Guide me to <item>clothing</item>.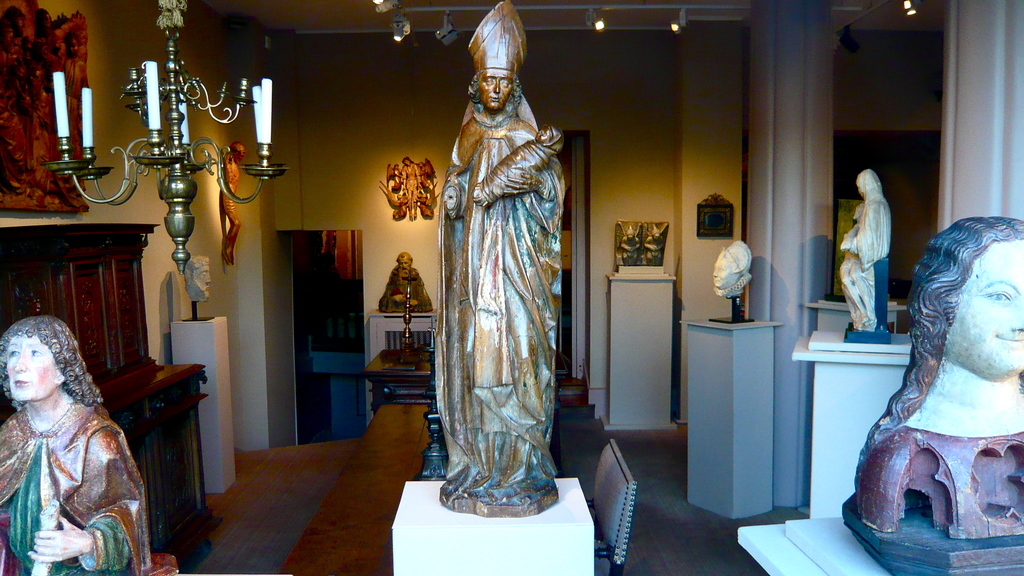
Guidance: <bbox>434, 98, 563, 502</bbox>.
